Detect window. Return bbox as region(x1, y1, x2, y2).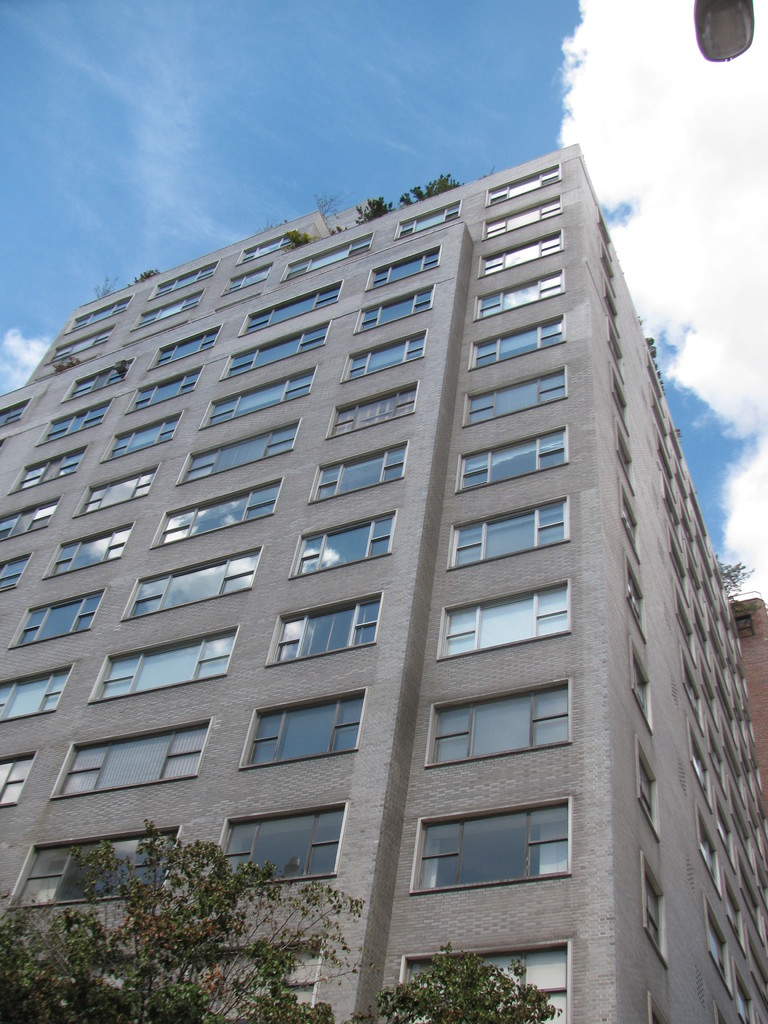
region(356, 282, 435, 332).
